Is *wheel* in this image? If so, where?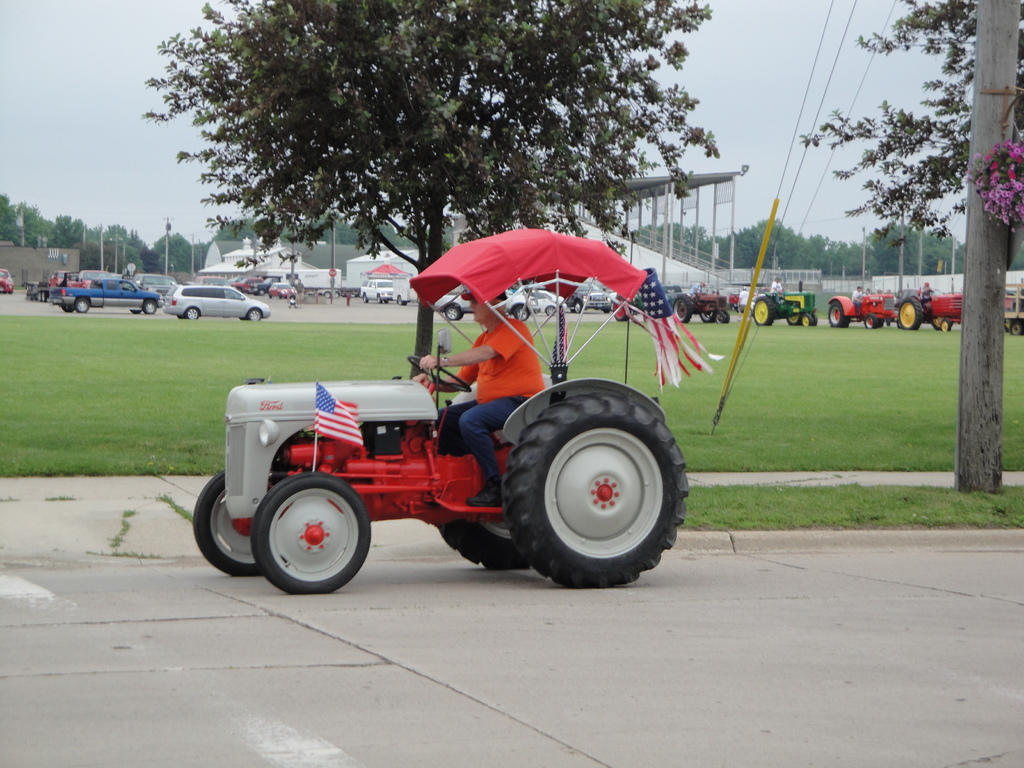
Yes, at {"x1": 517, "y1": 308, "x2": 527, "y2": 319}.
